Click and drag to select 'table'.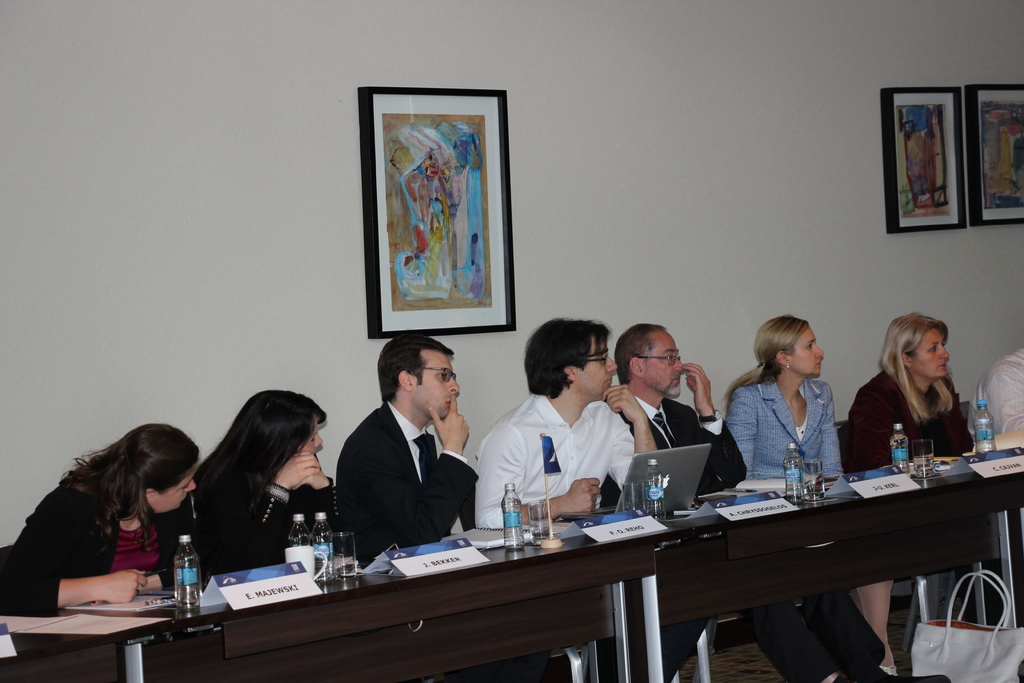
Selection: x1=118, y1=468, x2=959, y2=677.
